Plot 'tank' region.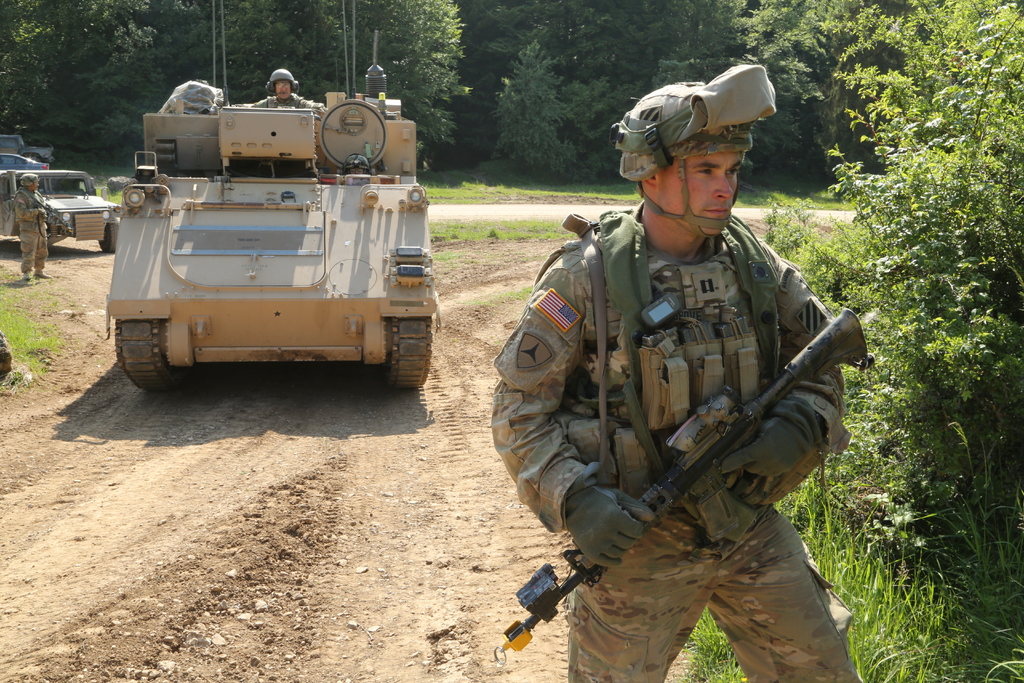
Plotted at 109:0:442:390.
